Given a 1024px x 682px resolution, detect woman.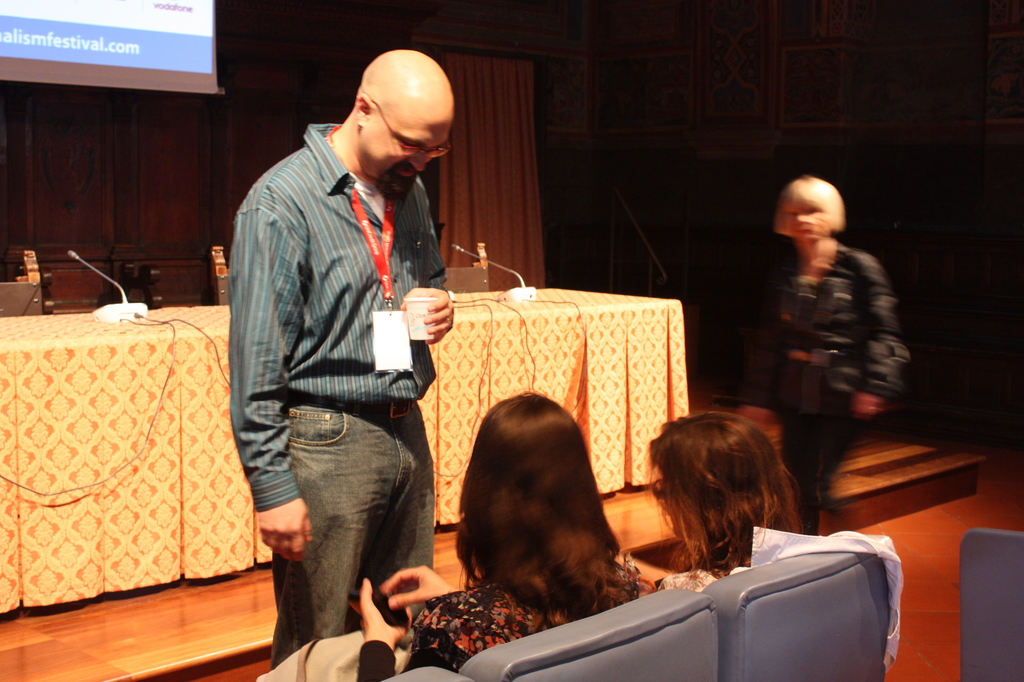
Rect(254, 391, 640, 681).
